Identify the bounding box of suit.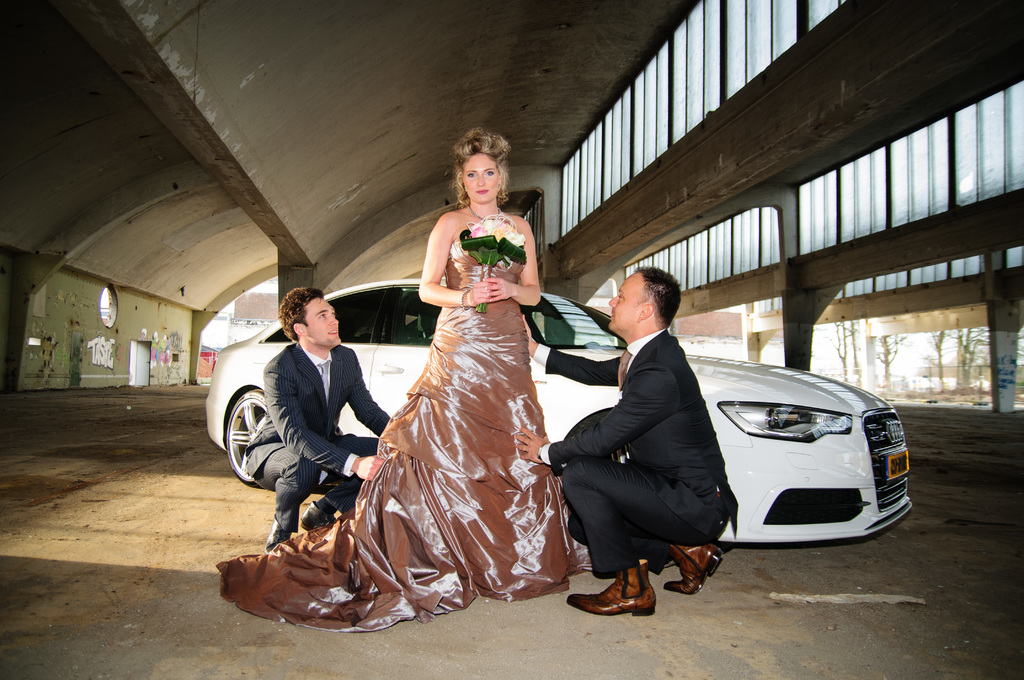
pyautogui.locateOnScreen(577, 263, 749, 613).
